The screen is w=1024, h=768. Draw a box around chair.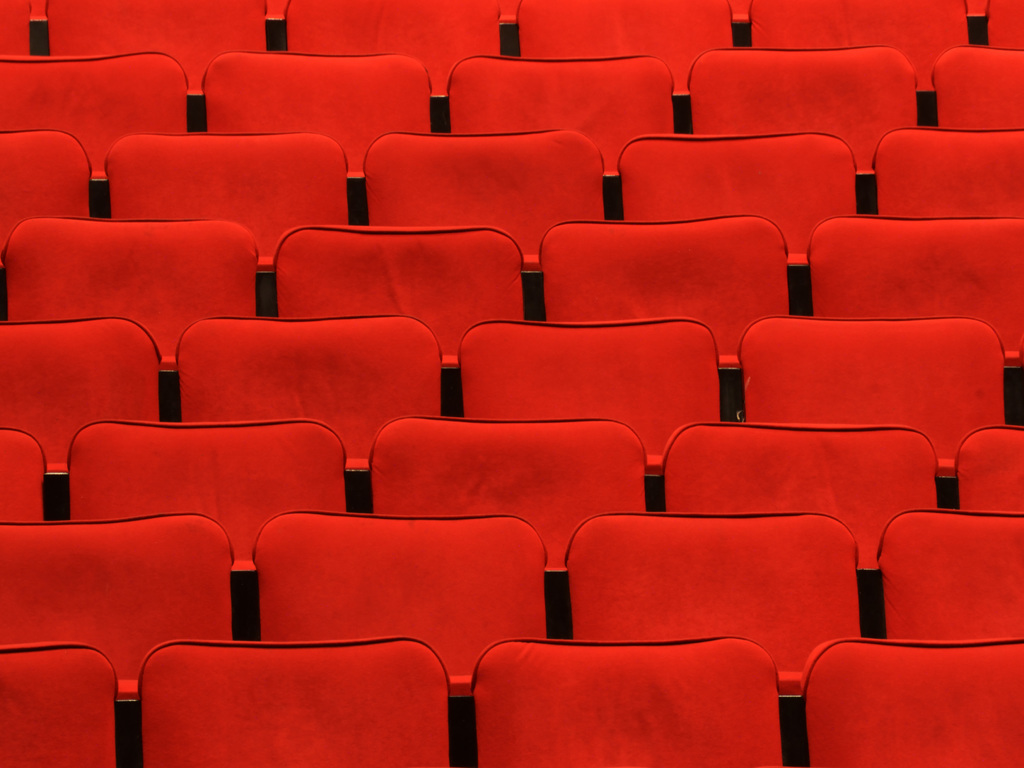
(366,415,649,646).
